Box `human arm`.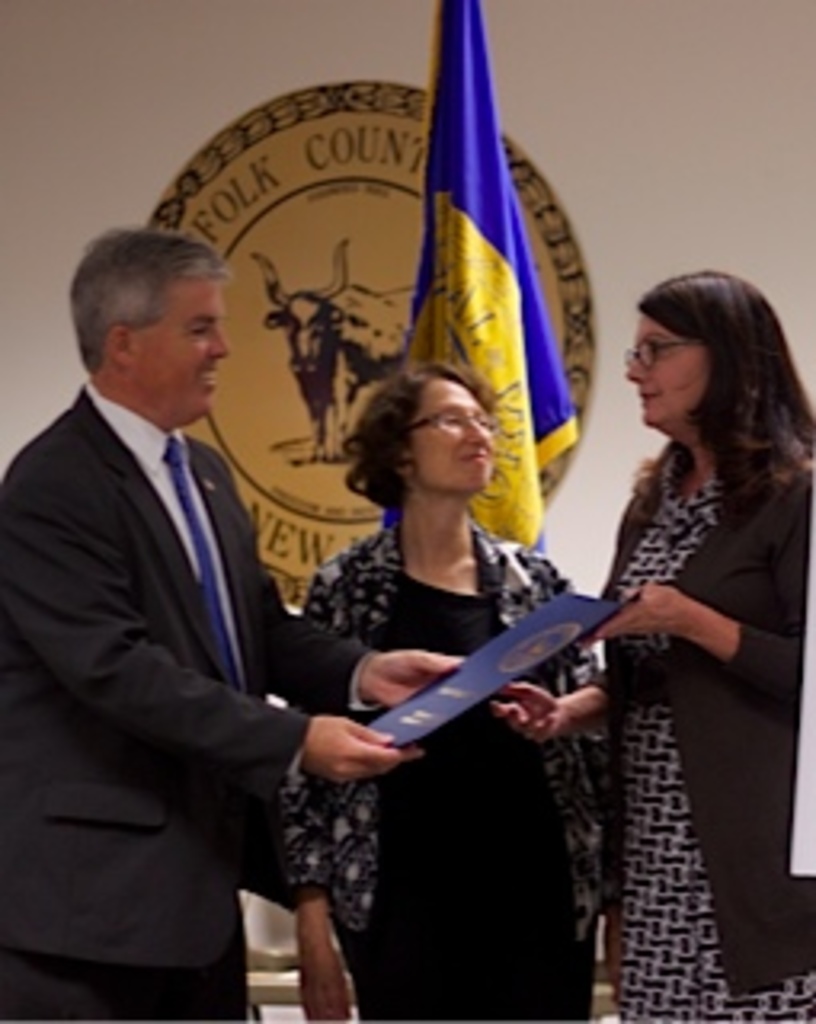
rect(0, 445, 429, 784).
